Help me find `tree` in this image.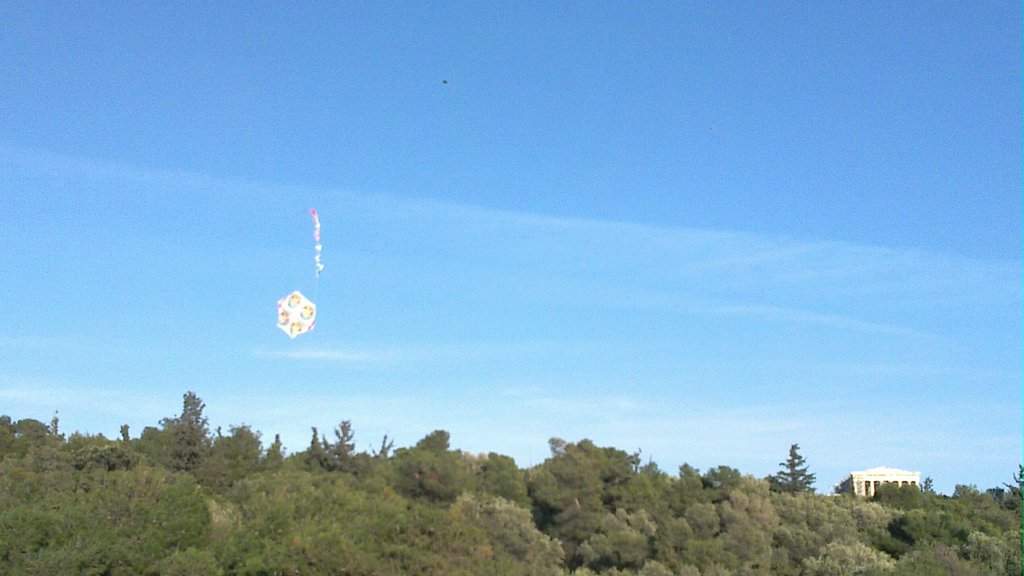
Found it: box=[760, 445, 817, 493].
